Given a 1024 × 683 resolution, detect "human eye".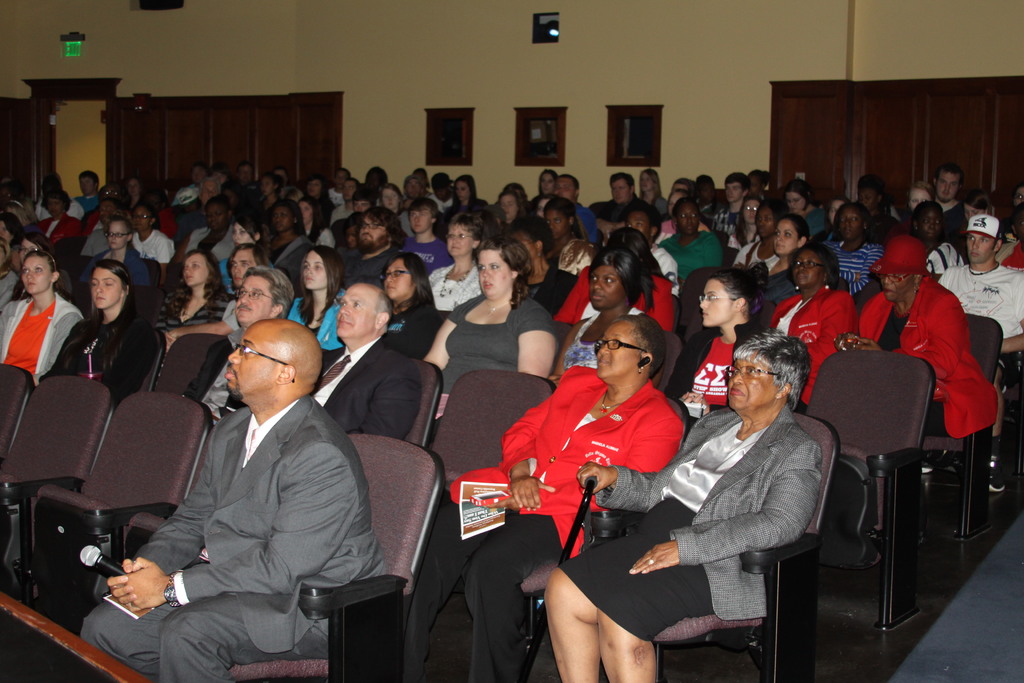
(x1=774, y1=229, x2=781, y2=236).
